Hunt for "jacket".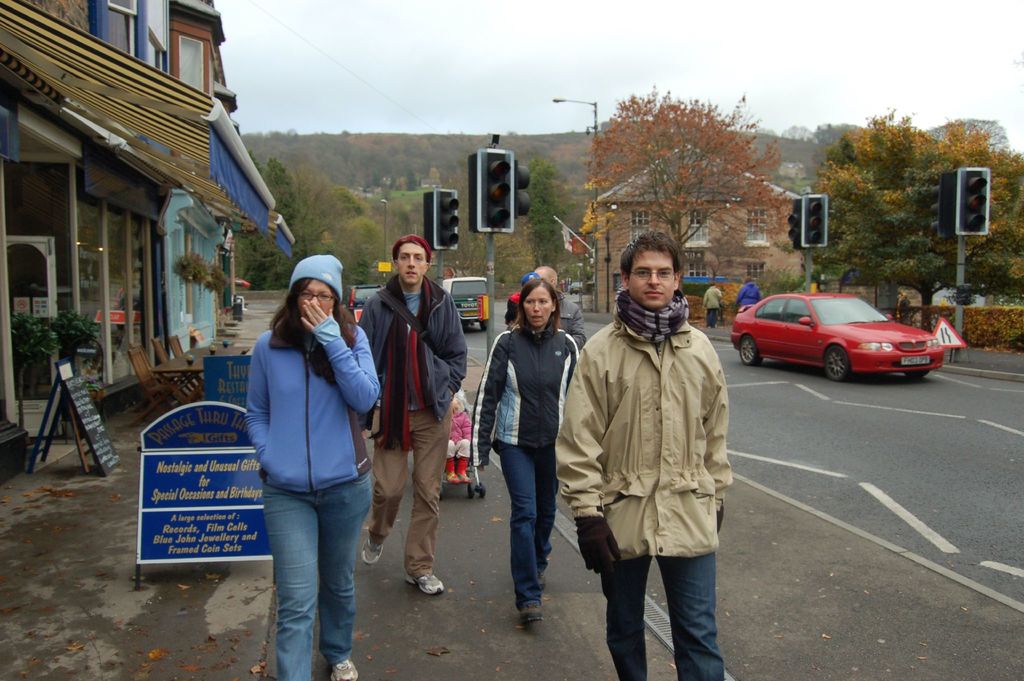
Hunted down at box(351, 274, 470, 425).
